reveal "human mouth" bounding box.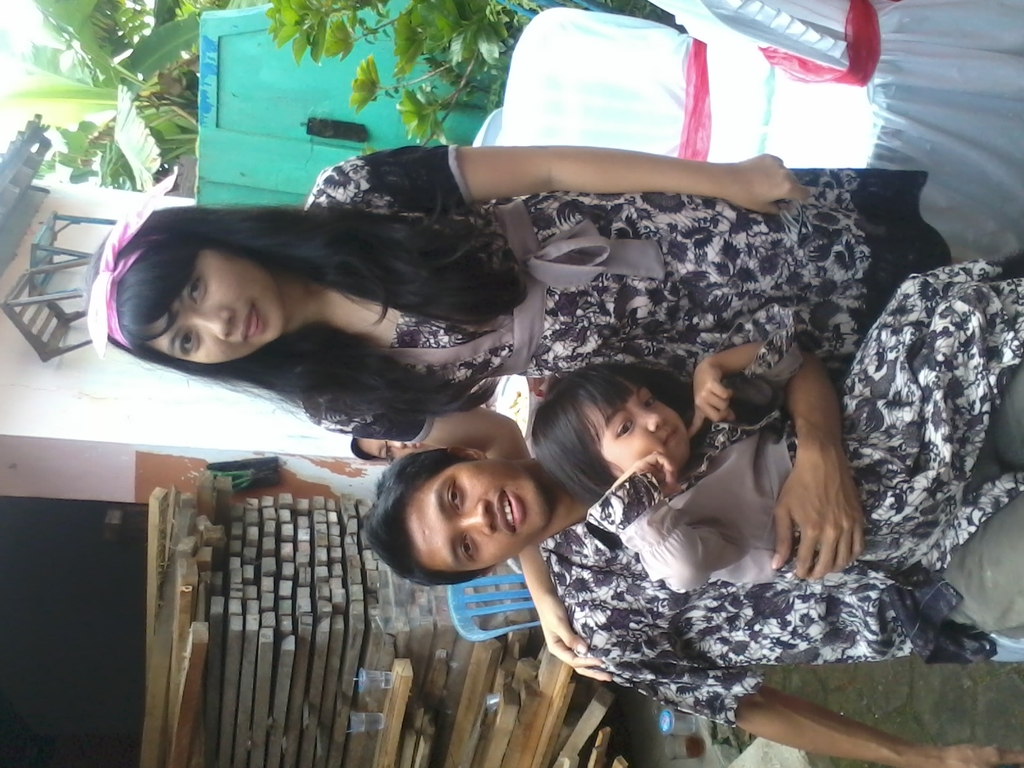
Revealed: <region>238, 305, 260, 348</region>.
